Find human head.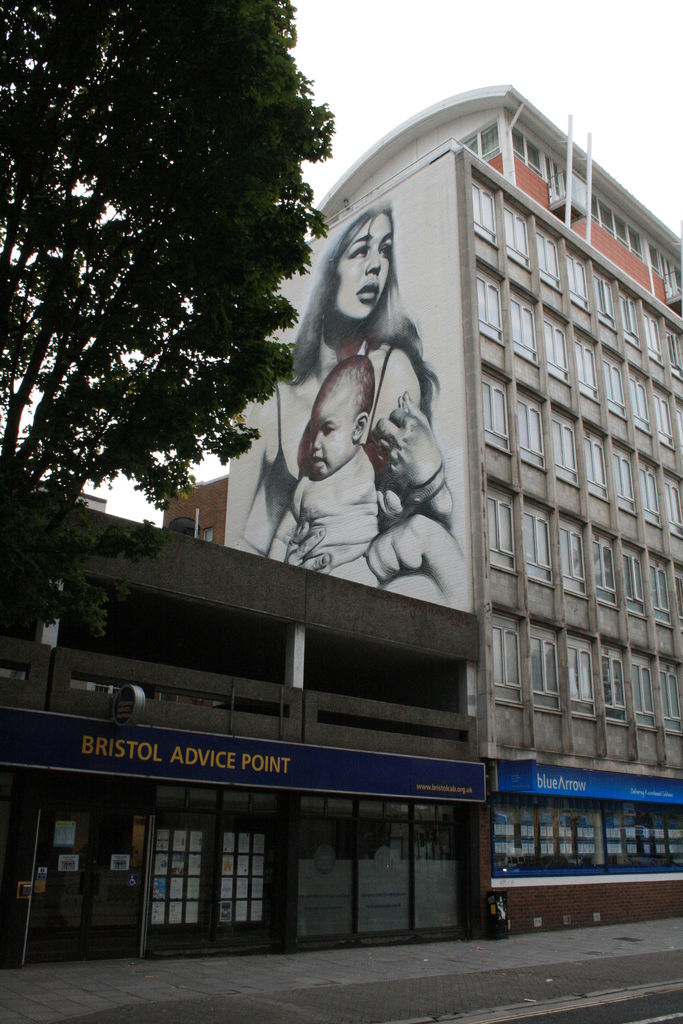
[317,204,397,326].
